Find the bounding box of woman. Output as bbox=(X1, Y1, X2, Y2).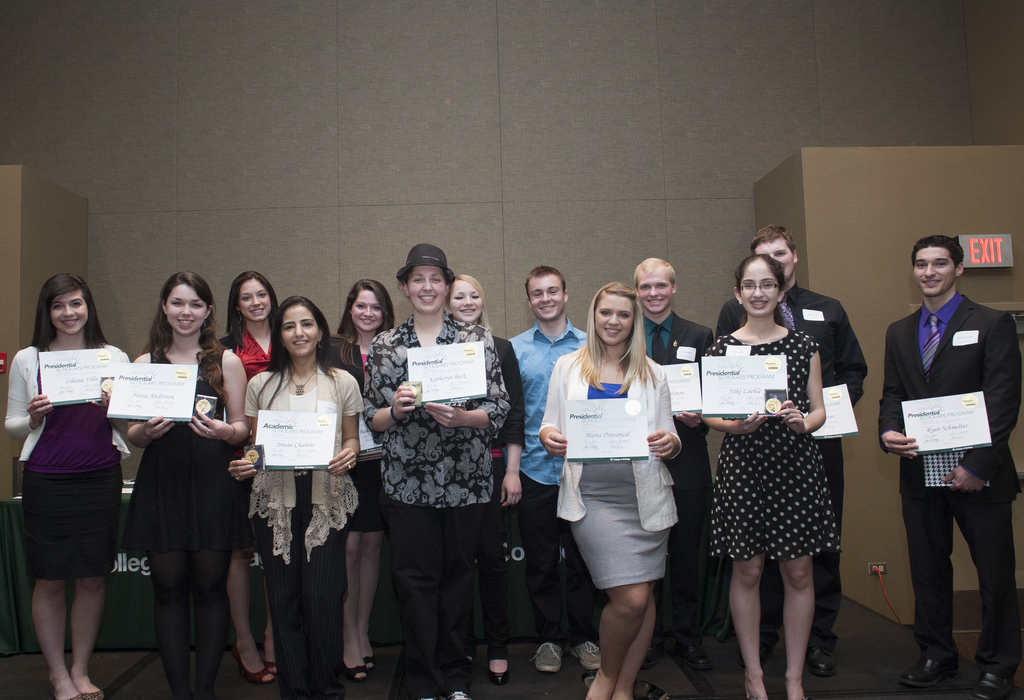
bbox=(445, 268, 522, 680).
